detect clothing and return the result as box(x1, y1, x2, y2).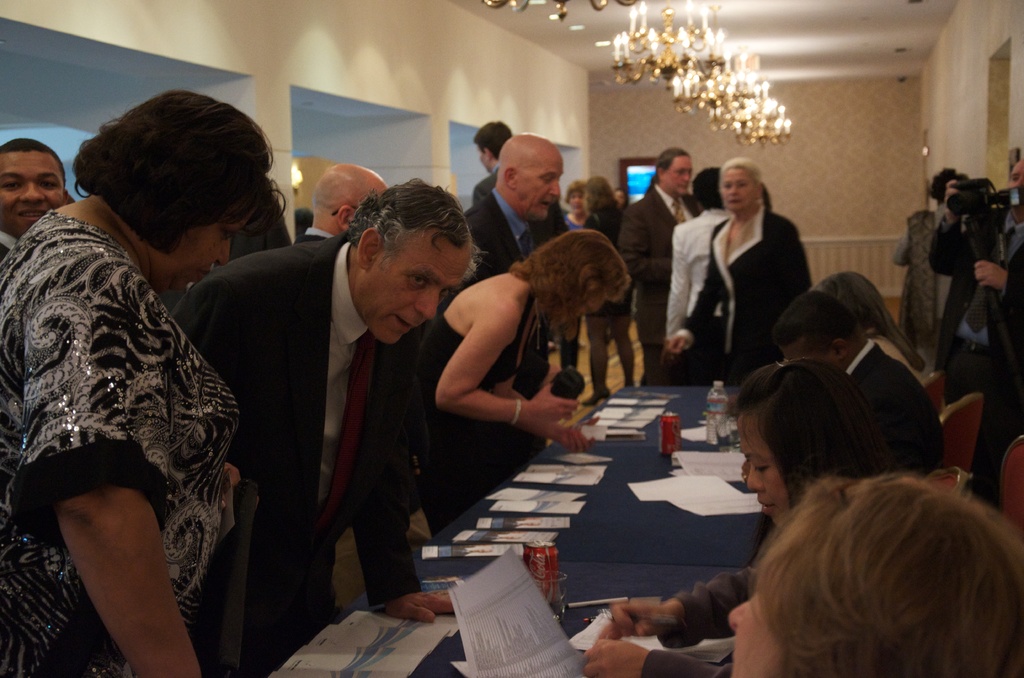
box(587, 206, 633, 336).
